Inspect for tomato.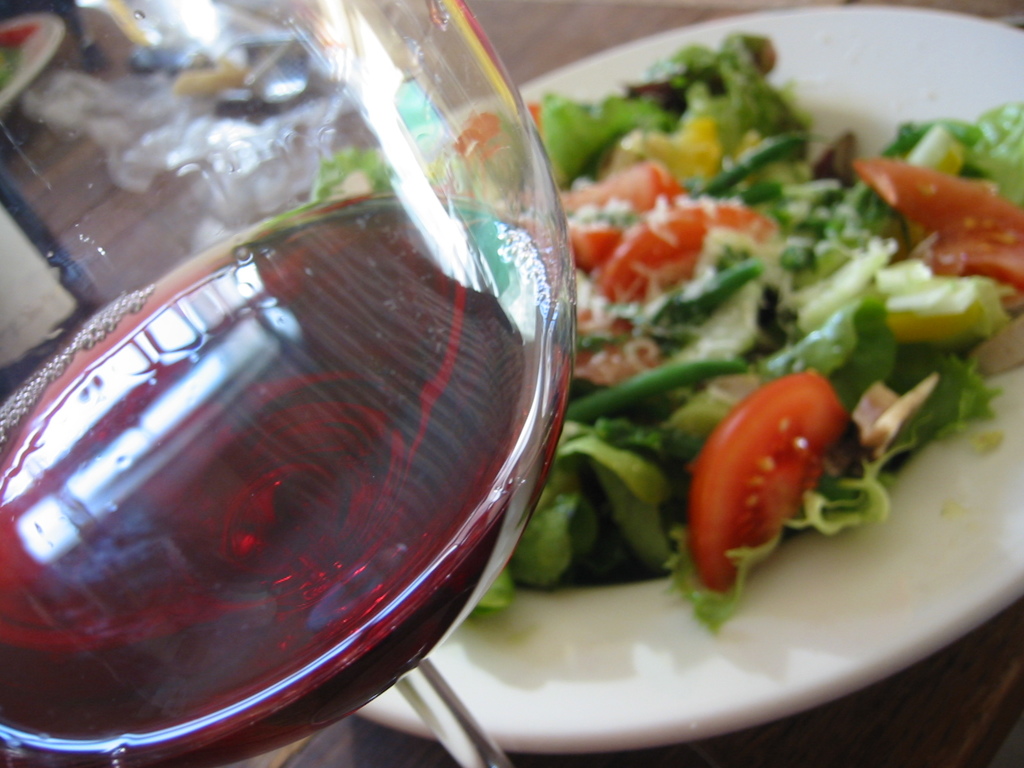
Inspection: <region>576, 164, 773, 331</region>.
